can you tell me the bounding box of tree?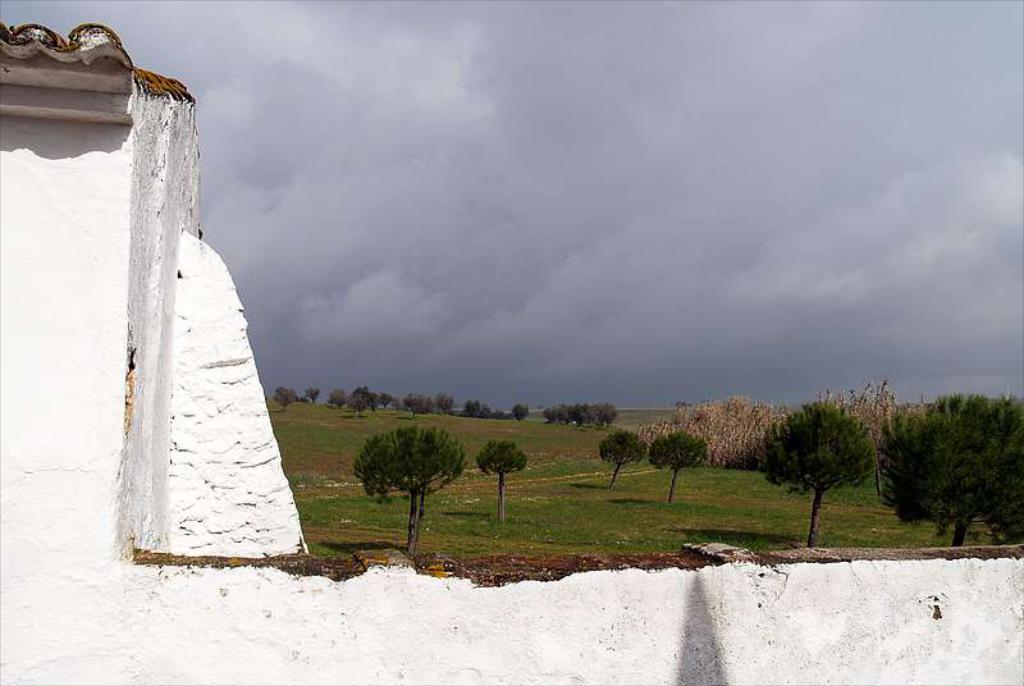
<box>515,402,527,417</box>.
